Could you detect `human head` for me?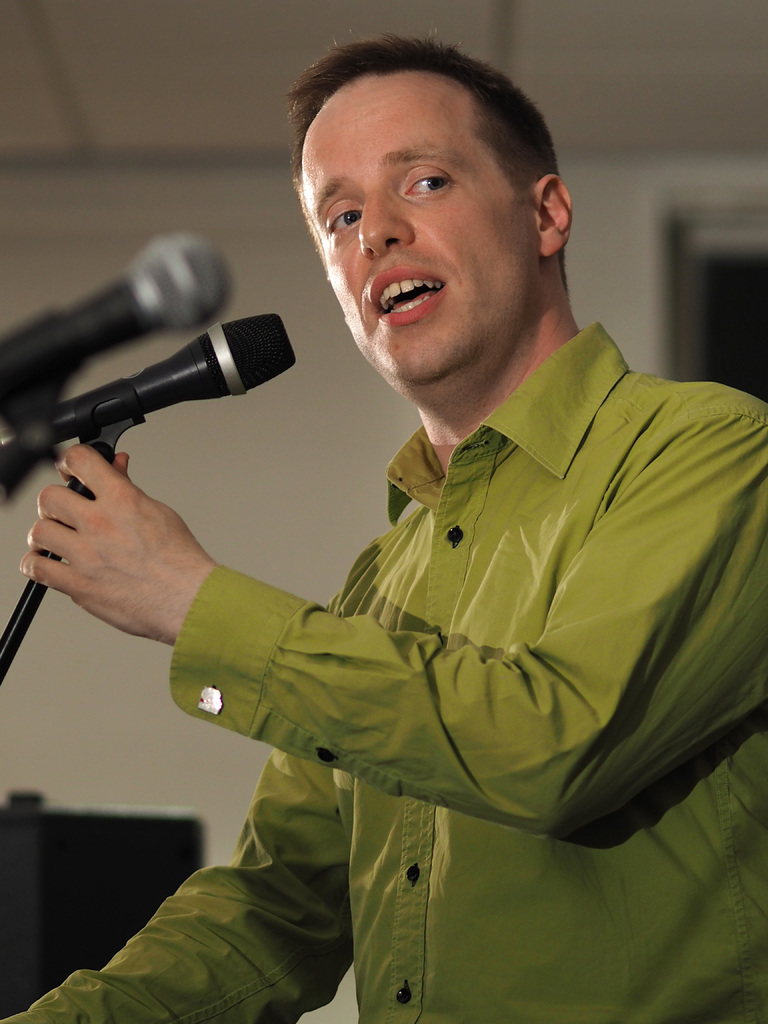
Detection result: box(291, 29, 571, 341).
